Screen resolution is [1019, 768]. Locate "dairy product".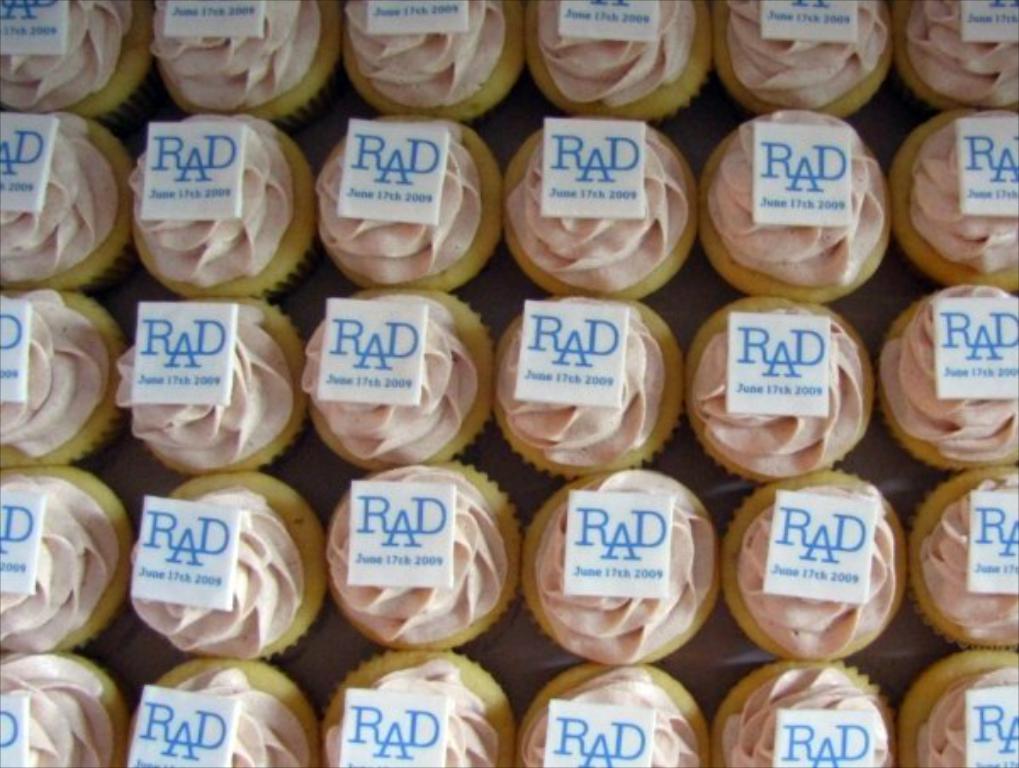
crop(705, 0, 895, 109).
